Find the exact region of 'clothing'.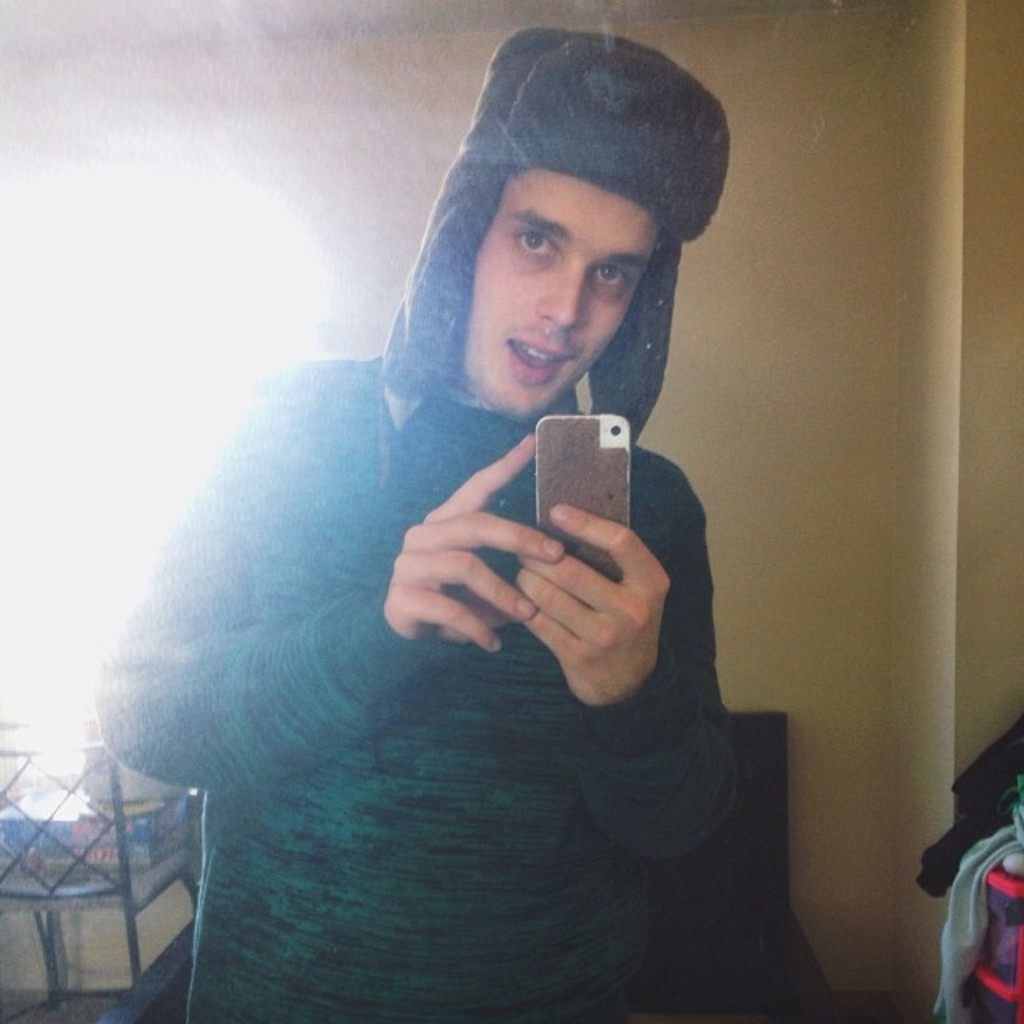
Exact region: detection(240, 274, 789, 989).
